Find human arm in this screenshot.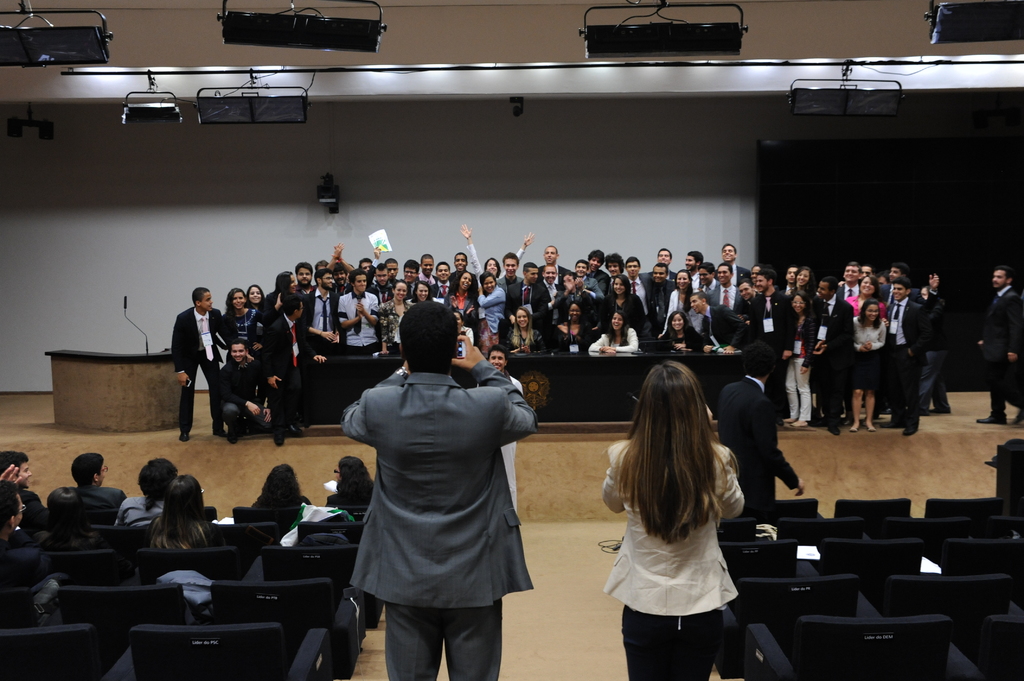
The bounding box for human arm is <box>715,448,744,523</box>.
